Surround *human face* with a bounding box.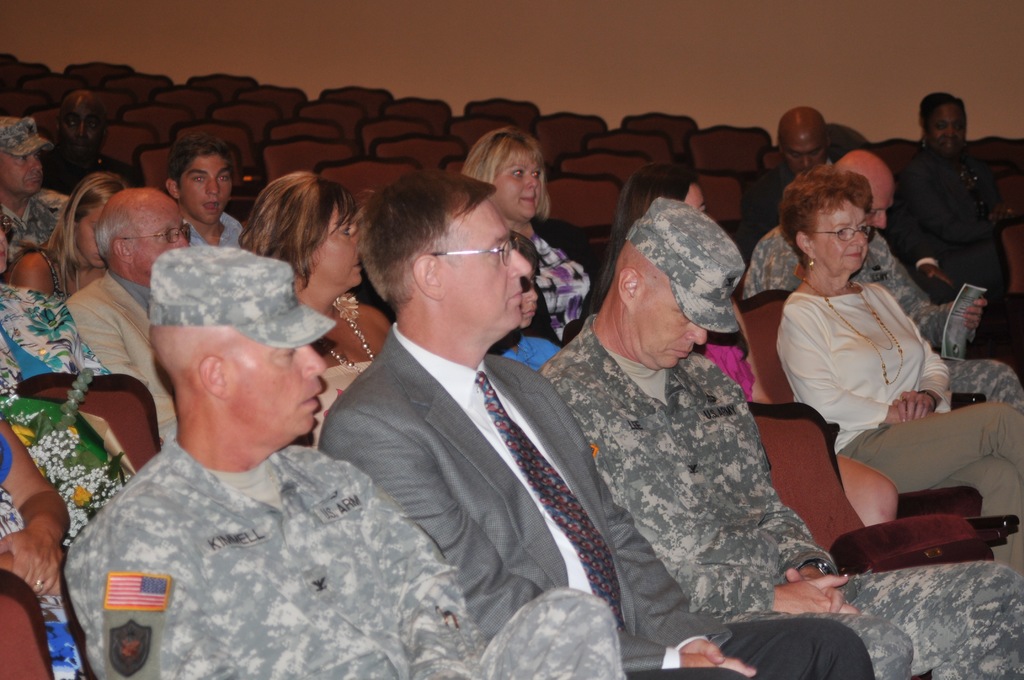
left=228, top=332, right=326, bottom=435.
